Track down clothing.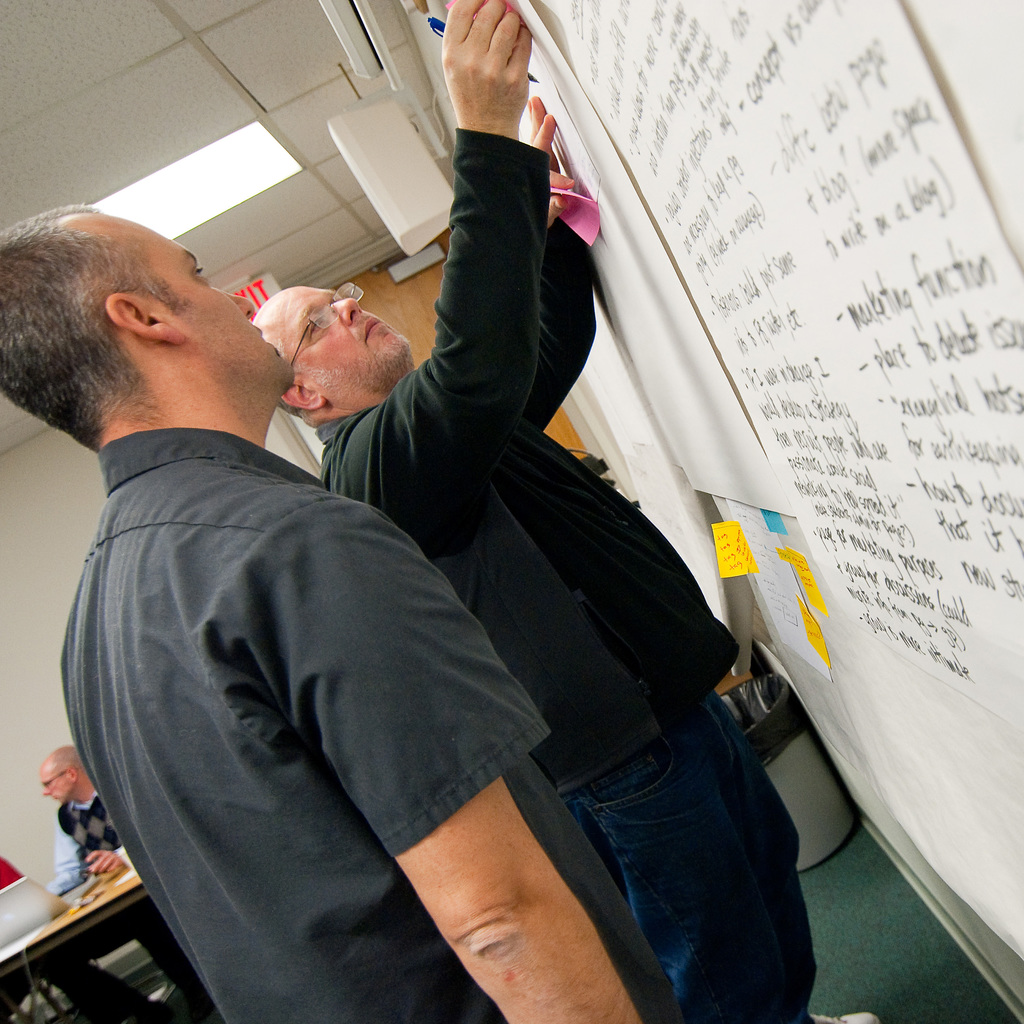
Tracked to <region>49, 785, 121, 899</region>.
